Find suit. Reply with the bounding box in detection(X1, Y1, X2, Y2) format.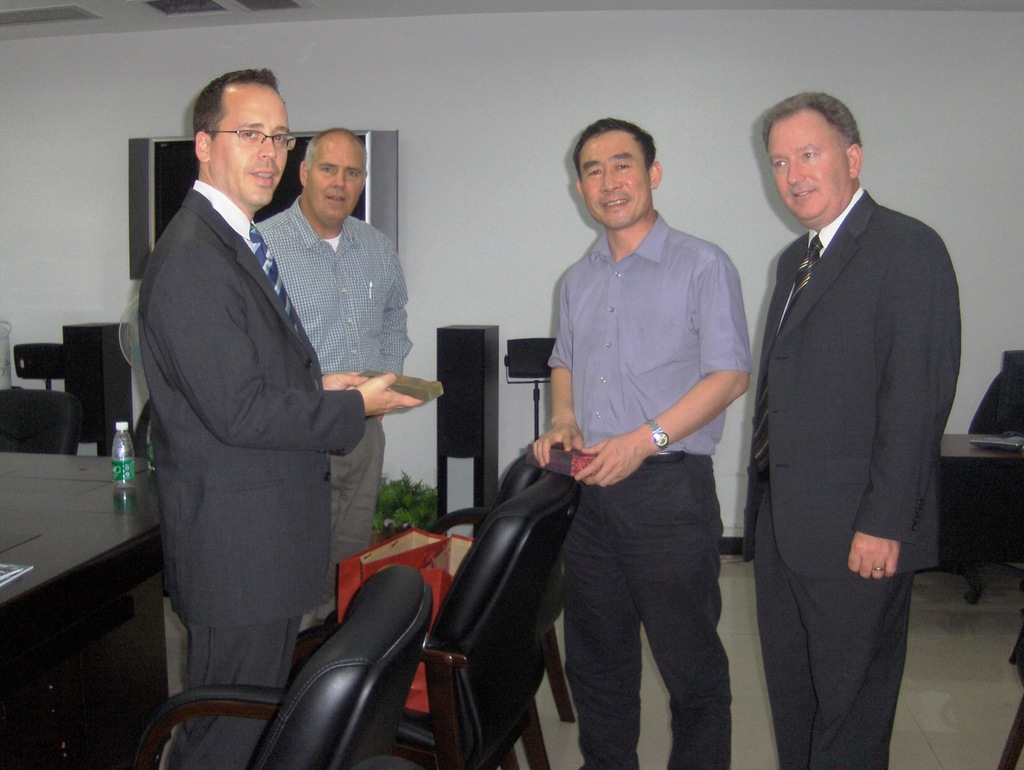
detection(132, 180, 365, 769).
